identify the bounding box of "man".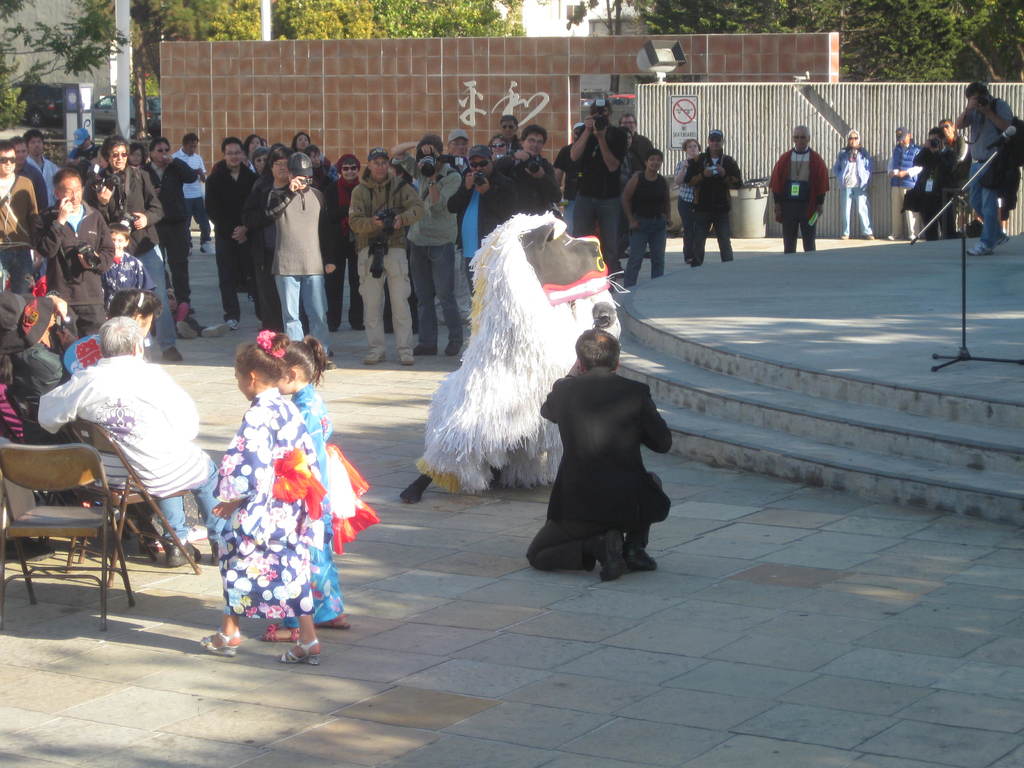
BBox(255, 152, 340, 364).
